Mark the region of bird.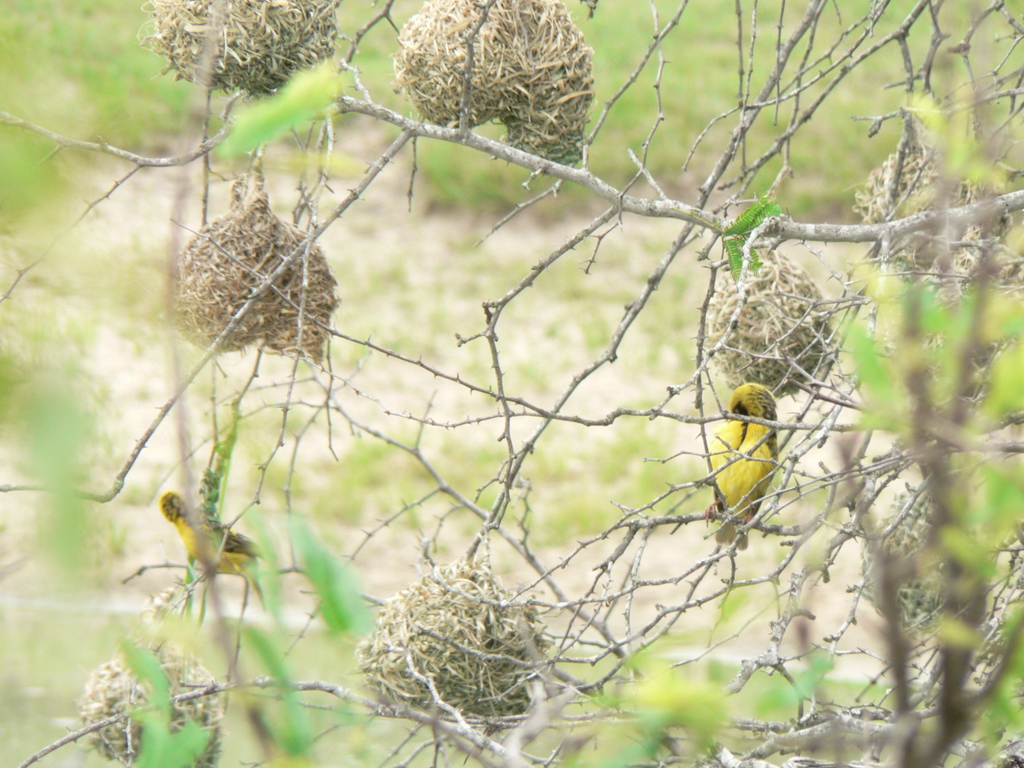
Region: (x1=159, y1=487, x2=271, y2=611).
